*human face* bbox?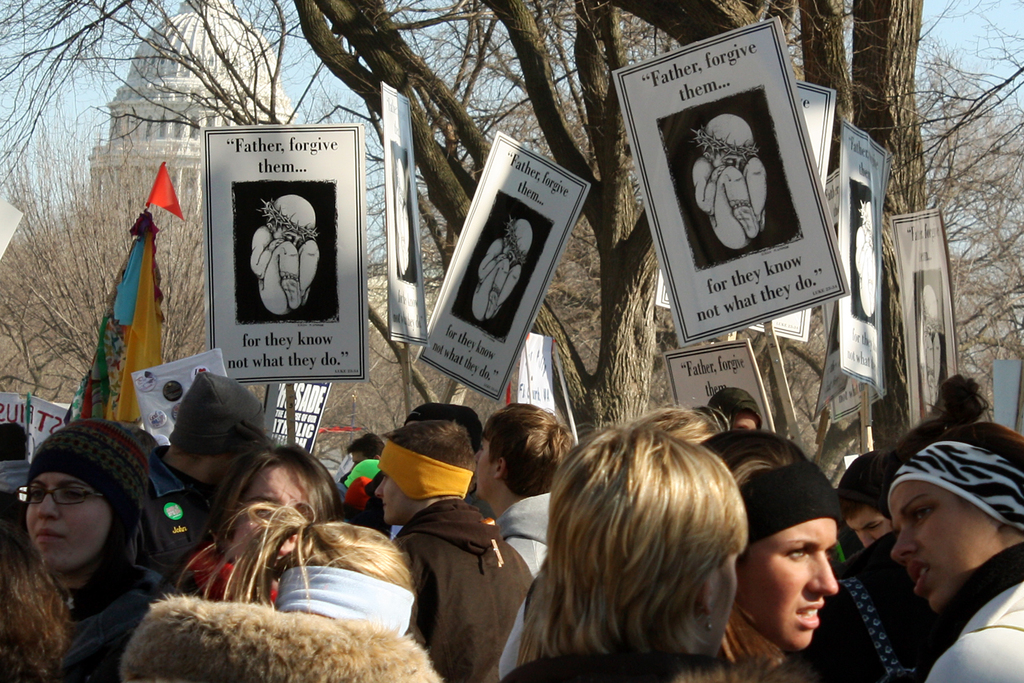
select_region(25, 477, 111, 572)
